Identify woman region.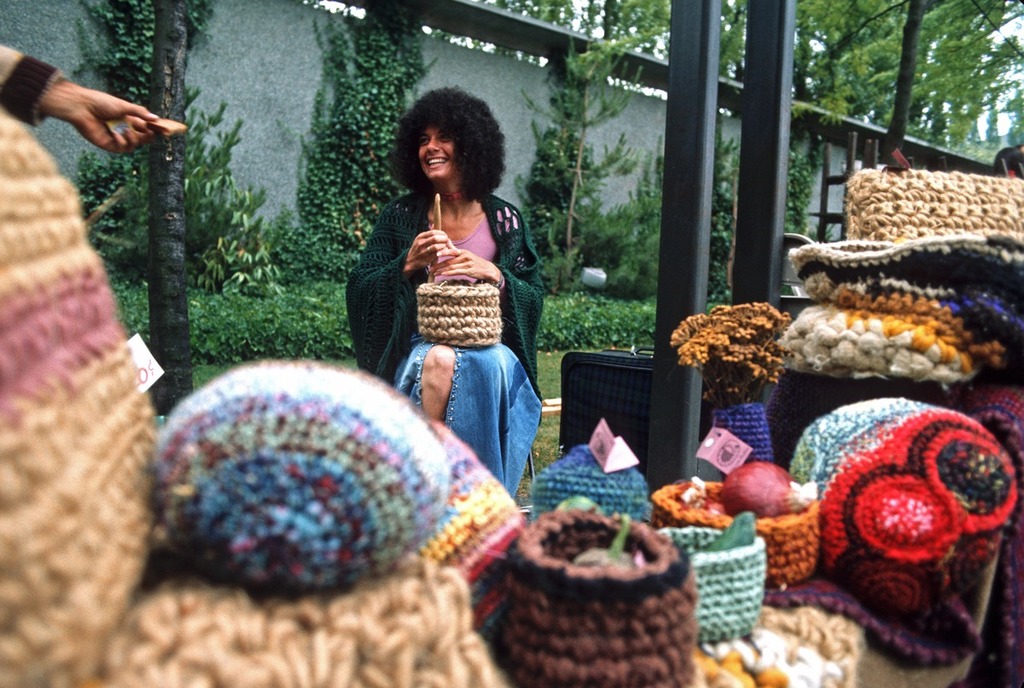
Region: select_region(348, 96, 558, 507).
